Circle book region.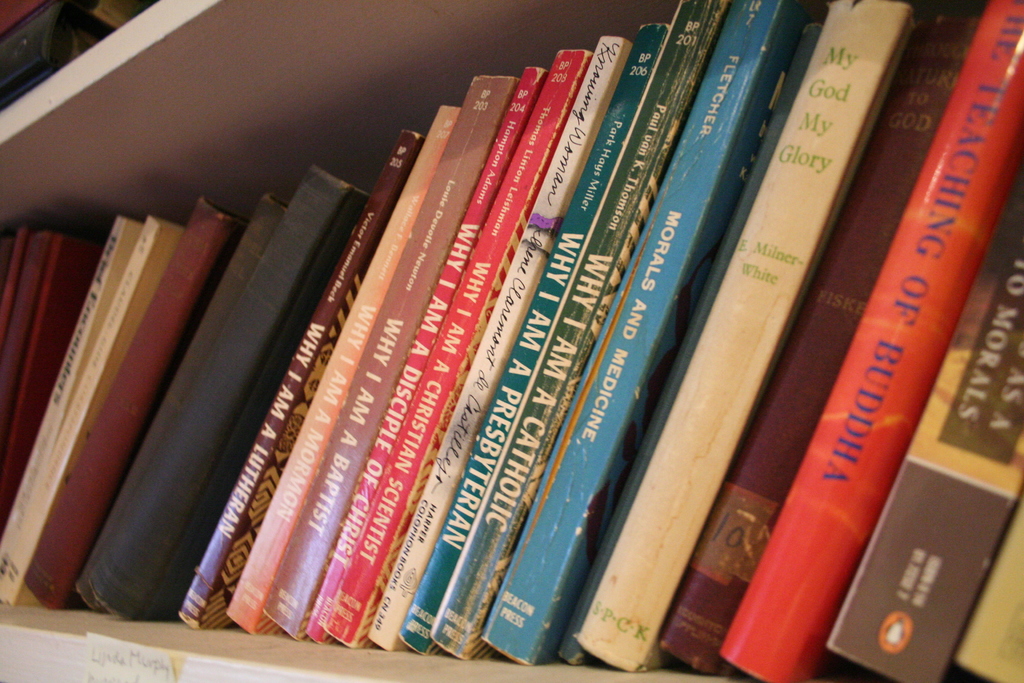
Region: (182, 119, 430, 625).
